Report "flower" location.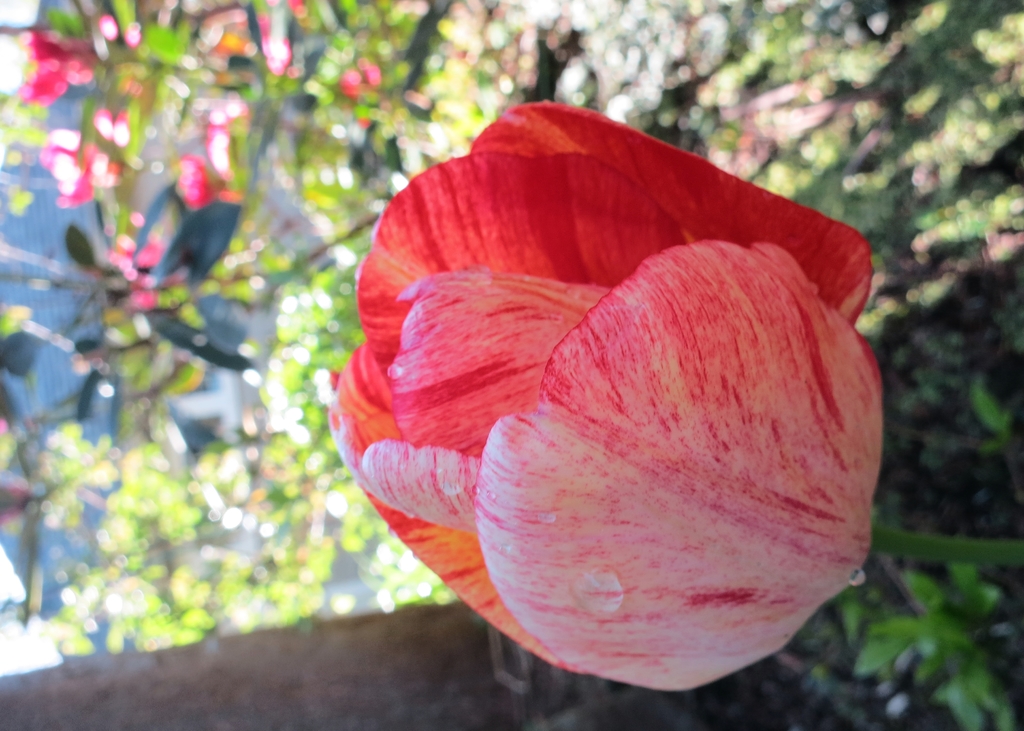
Report: 323/92/894/698.
